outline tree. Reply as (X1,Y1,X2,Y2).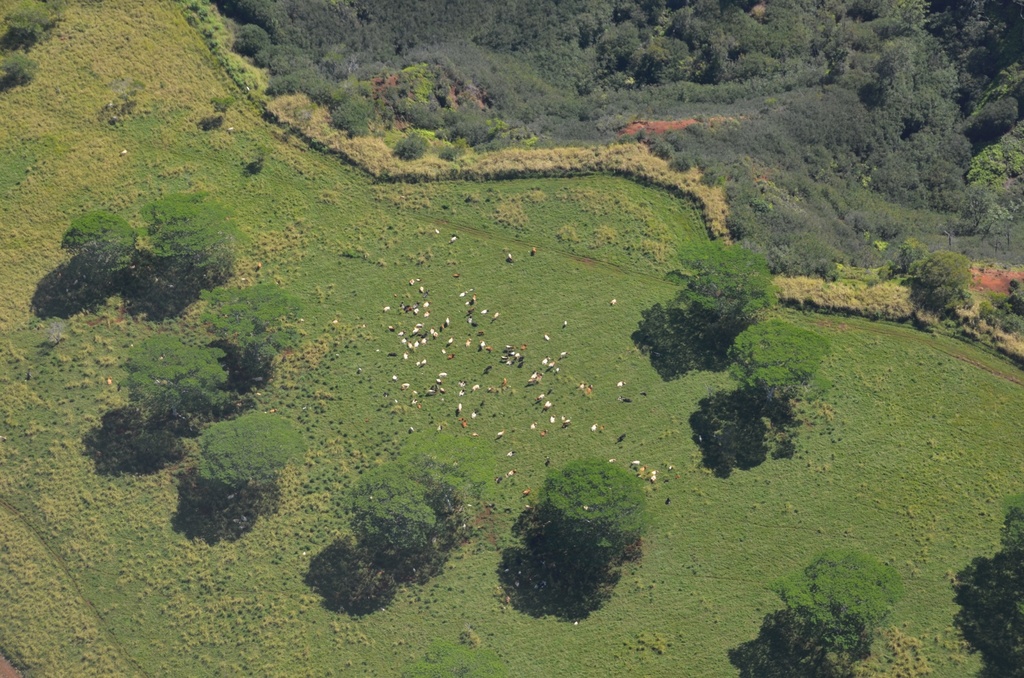
(835,627,939,677).
